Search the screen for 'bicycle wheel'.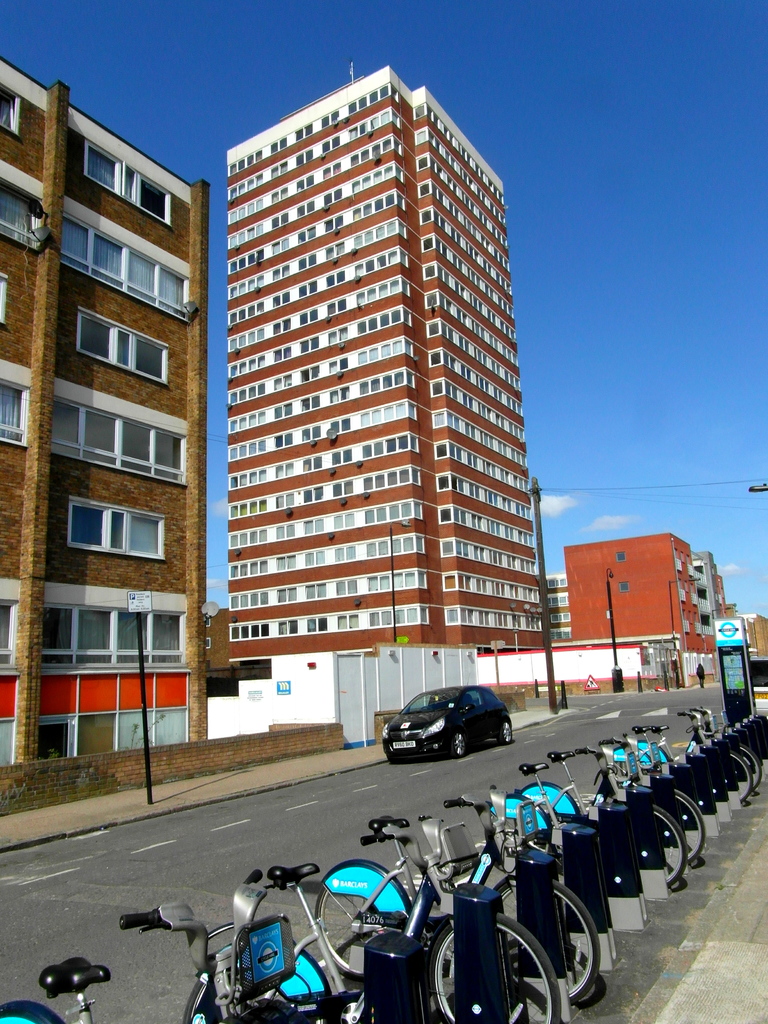
Found at BBox(497, 872, 605, 1005).
